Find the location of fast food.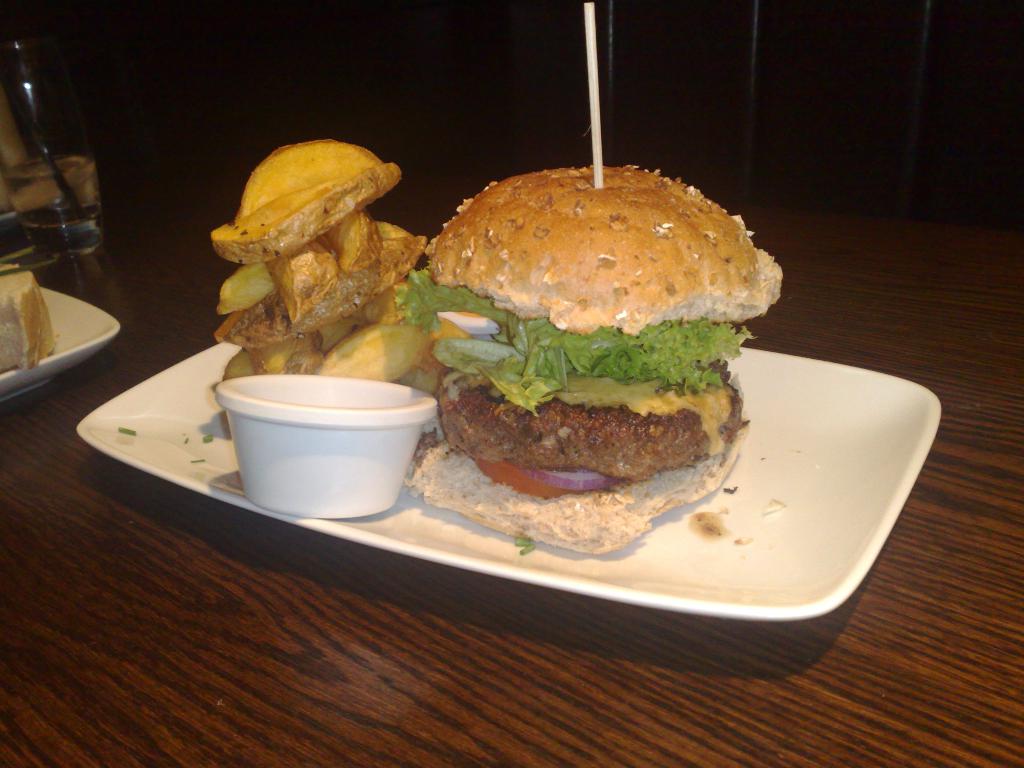
Location: box=[234, 136, 390, 217].
